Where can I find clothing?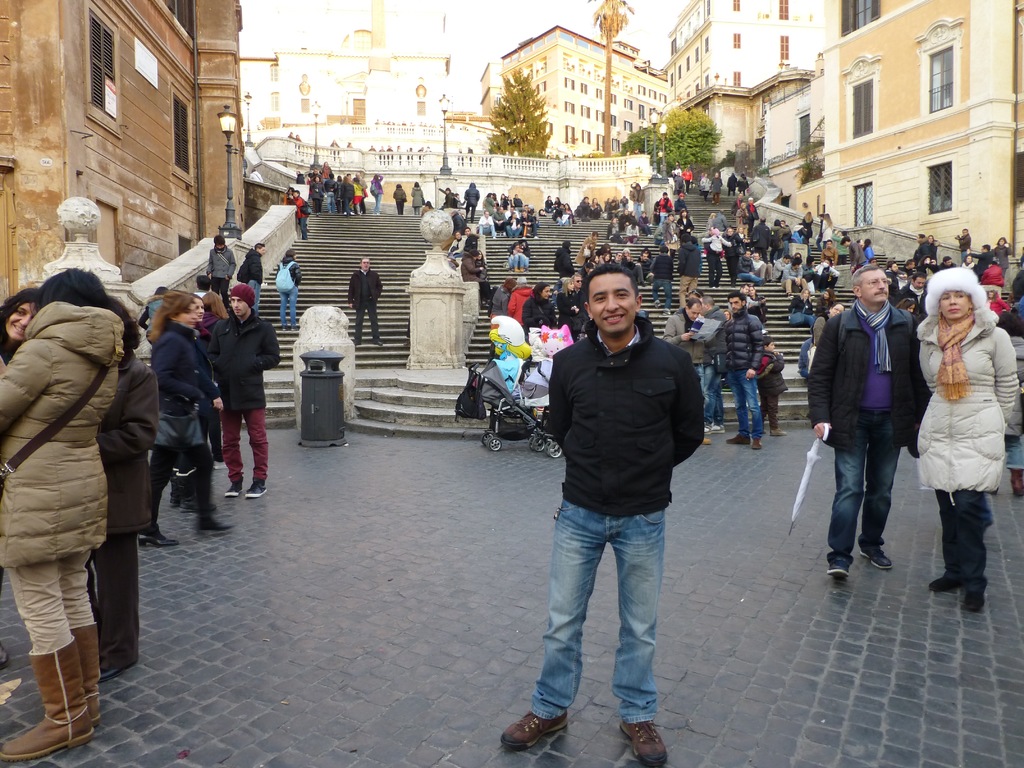
You can find it at bbox=[752, 224, 768, 249].
